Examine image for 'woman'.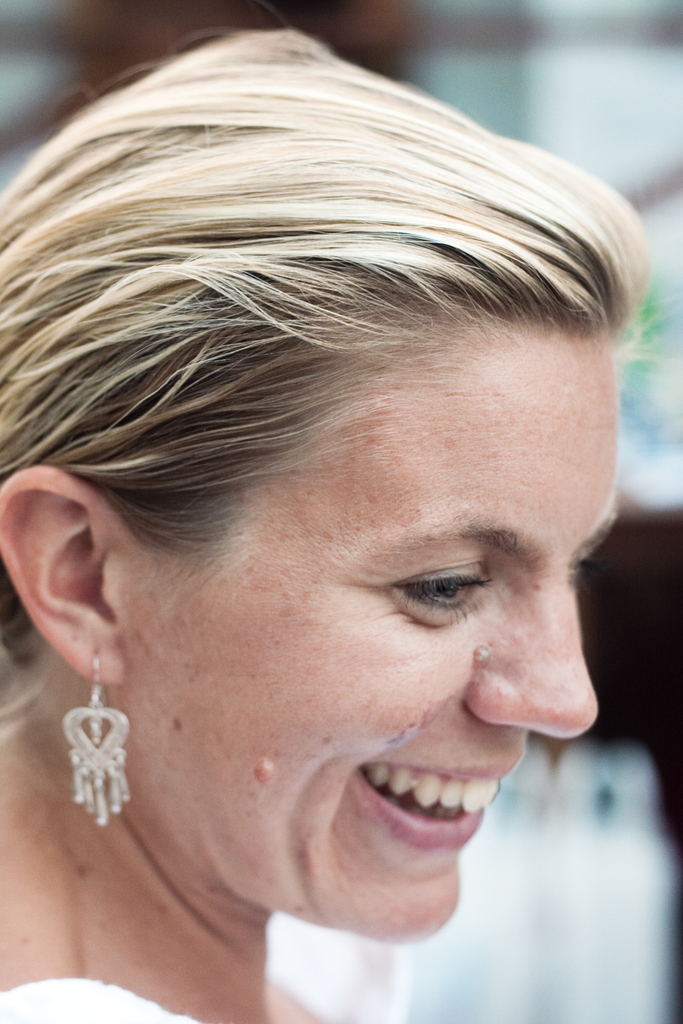
Examination result: rect(0, 13, 661, 945).
